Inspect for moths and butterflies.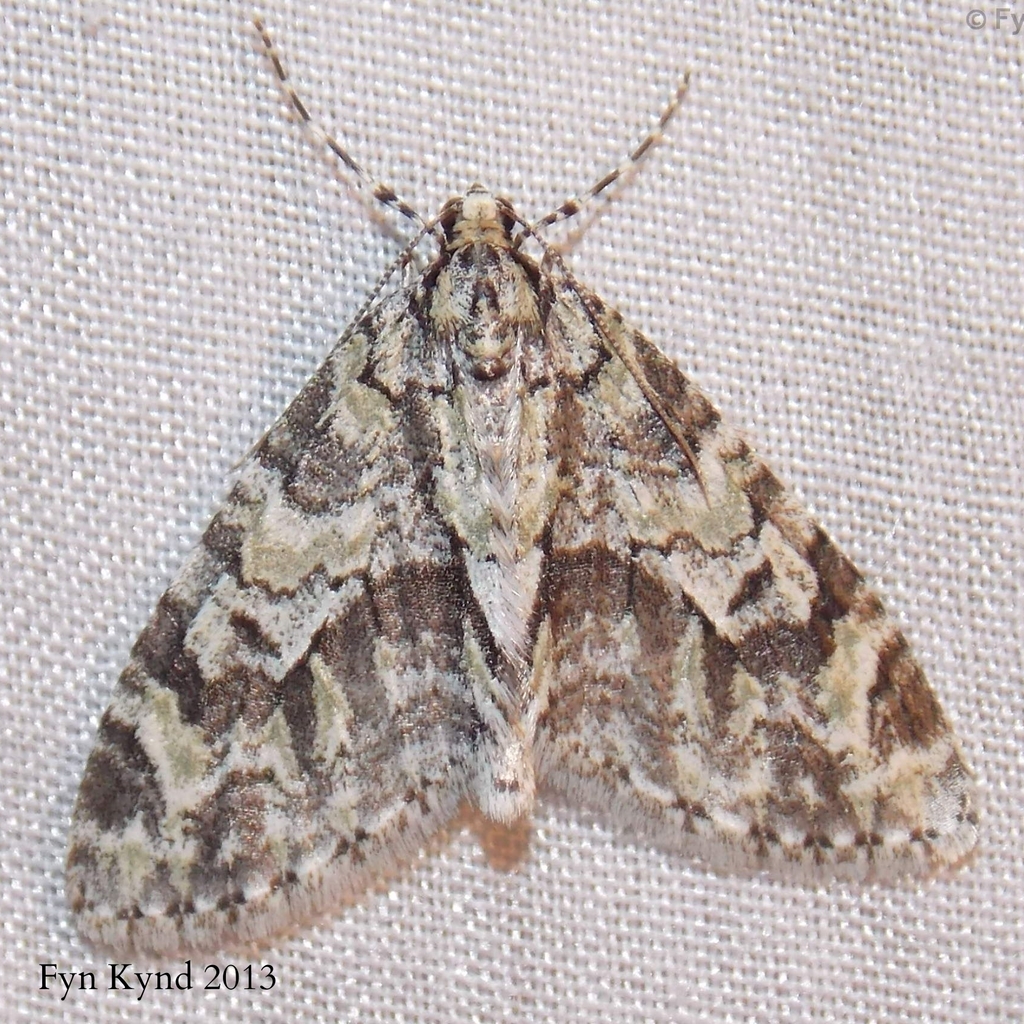
Inspection: <box>57,15,988,956</box>.
